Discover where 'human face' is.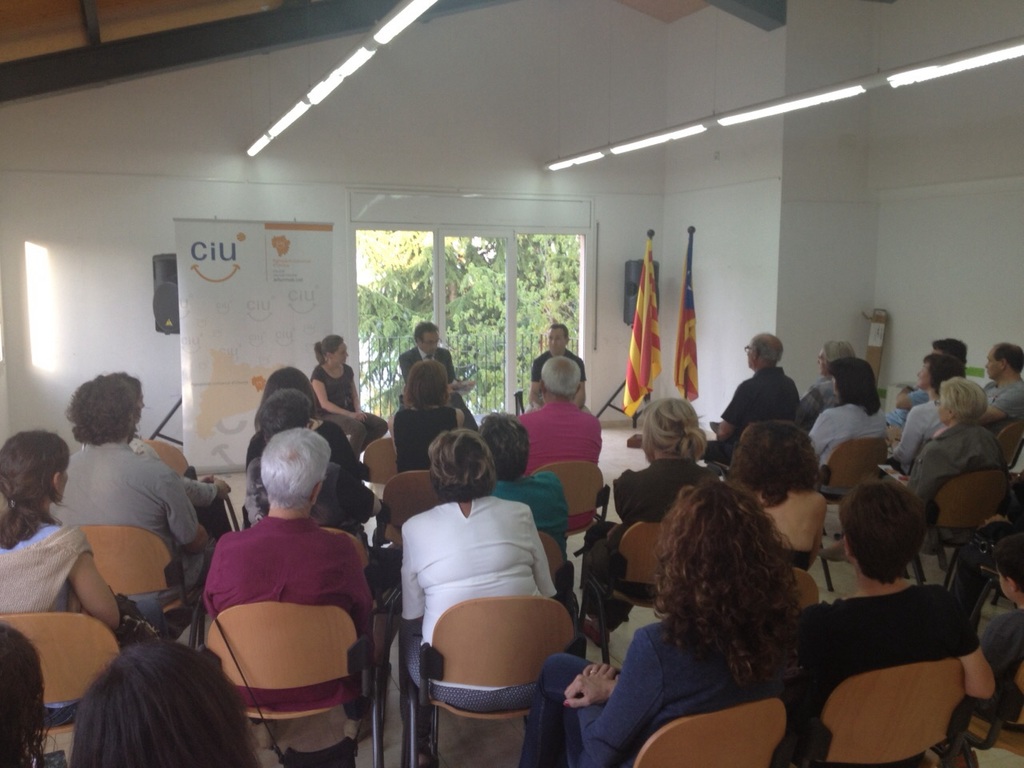
Discovered at [x1=333, y1=342, x2=346, y2=373].
